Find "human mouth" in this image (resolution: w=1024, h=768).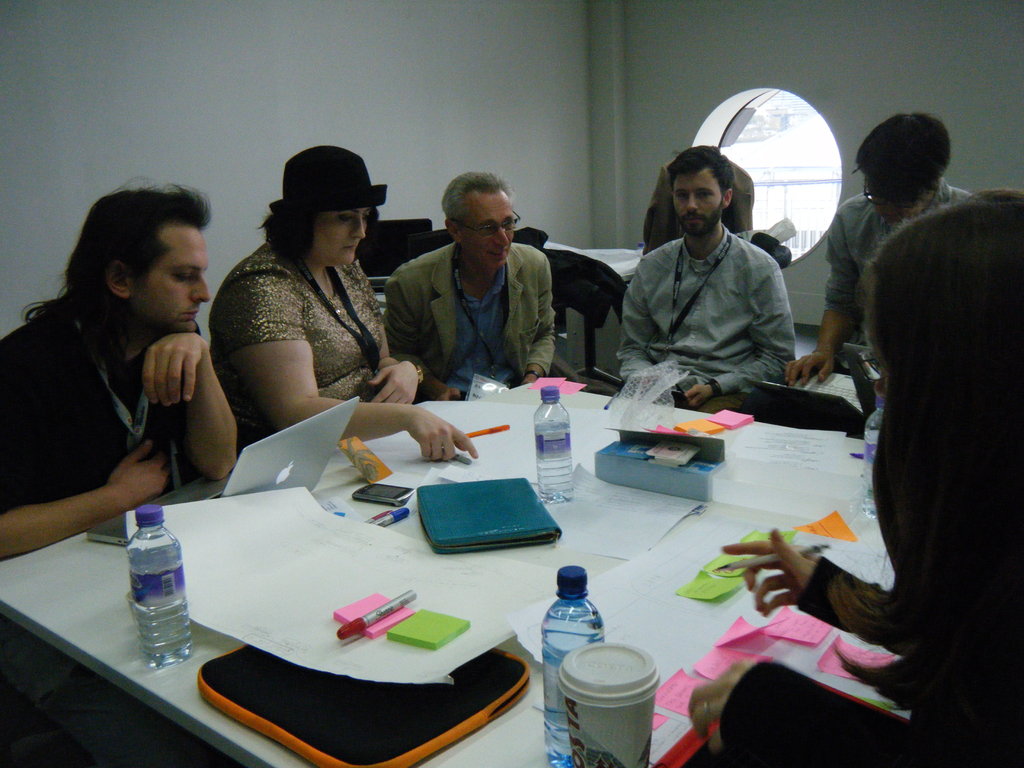
{"left": 346, "top": 243, "right": 354, "bottom": 253}.
